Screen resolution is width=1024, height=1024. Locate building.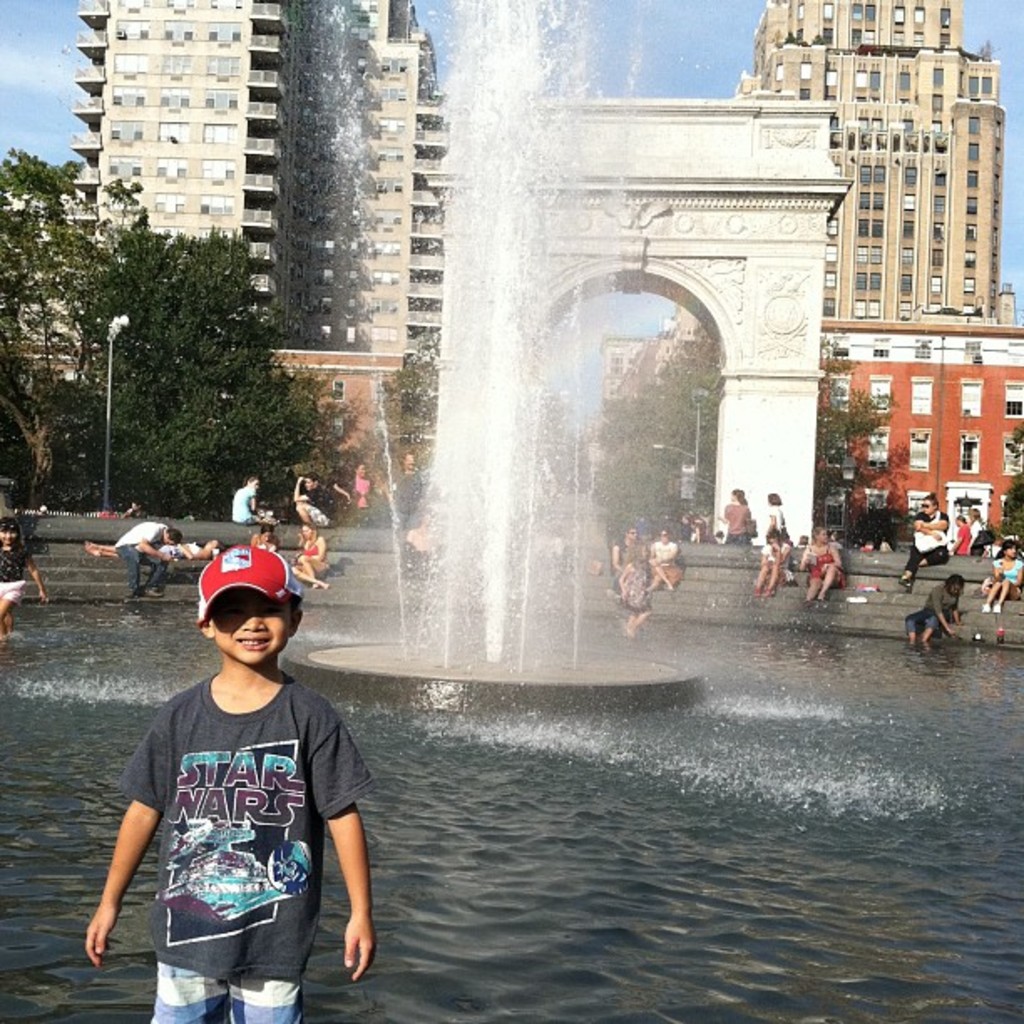
726/0/1023/532.
